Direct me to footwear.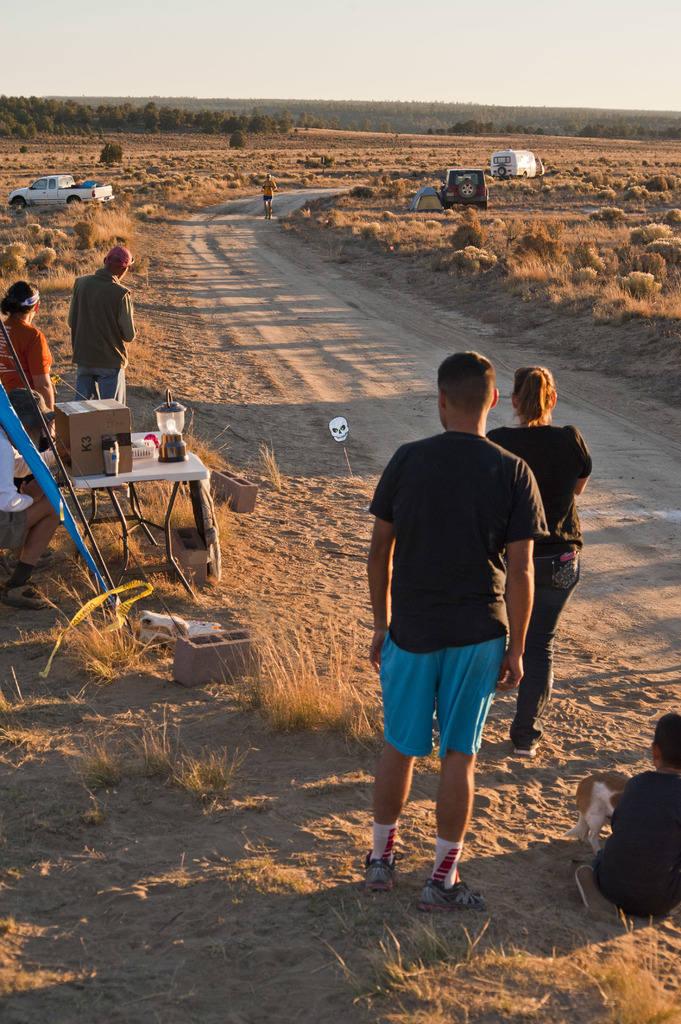
Direction: [575, 862, 621, 920].
